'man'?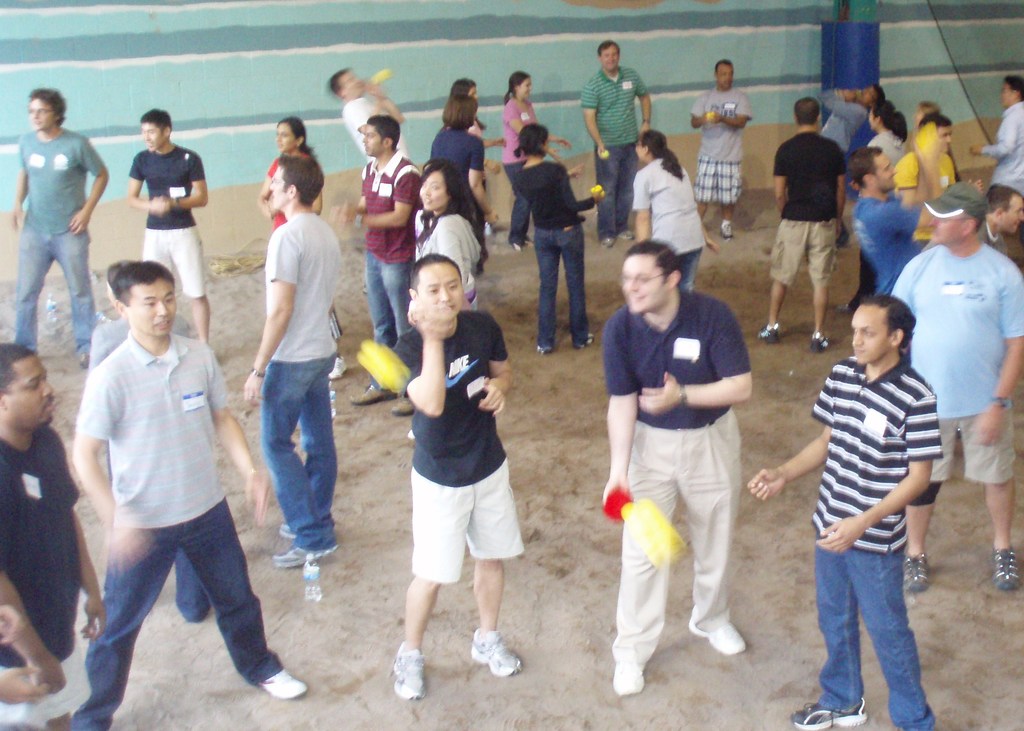
rect(4, 73, 101, 352)
